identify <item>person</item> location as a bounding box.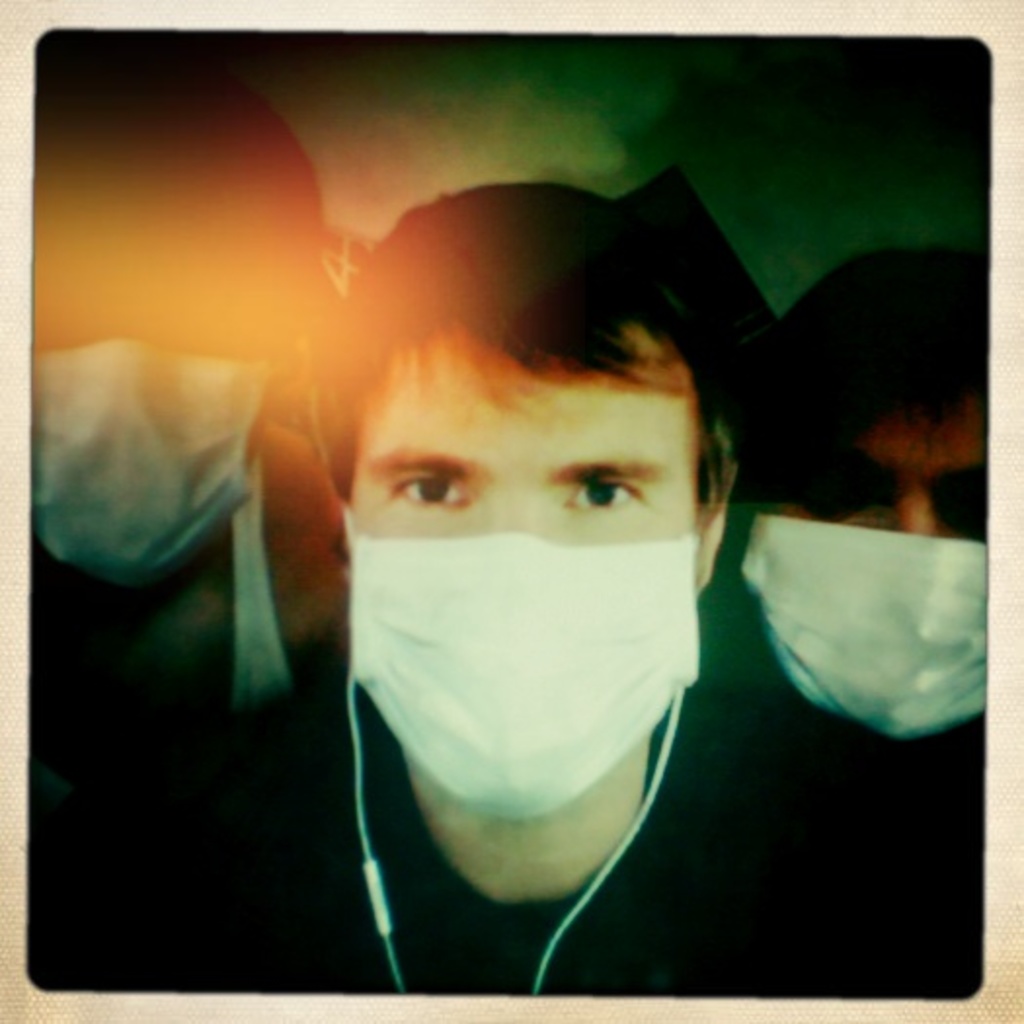
<bbox>23, 59, 343, 698</bbox>.
